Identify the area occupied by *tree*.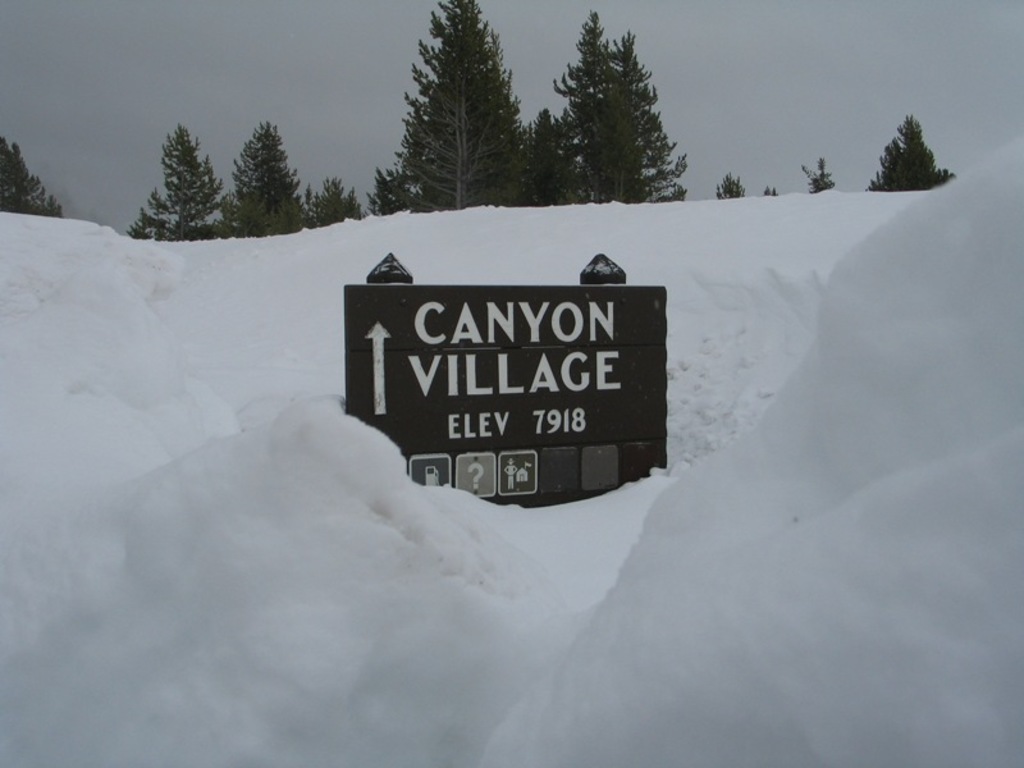
Area: 869 113 956 204.
